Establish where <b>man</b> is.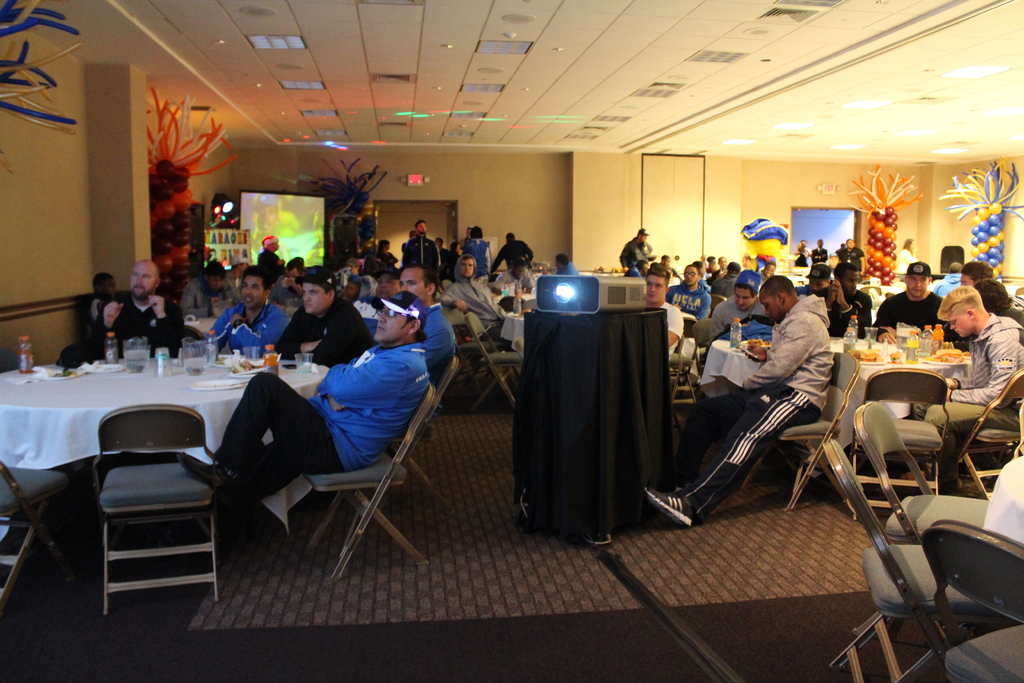
Established at bbox=[205, 270, 290, 357].
